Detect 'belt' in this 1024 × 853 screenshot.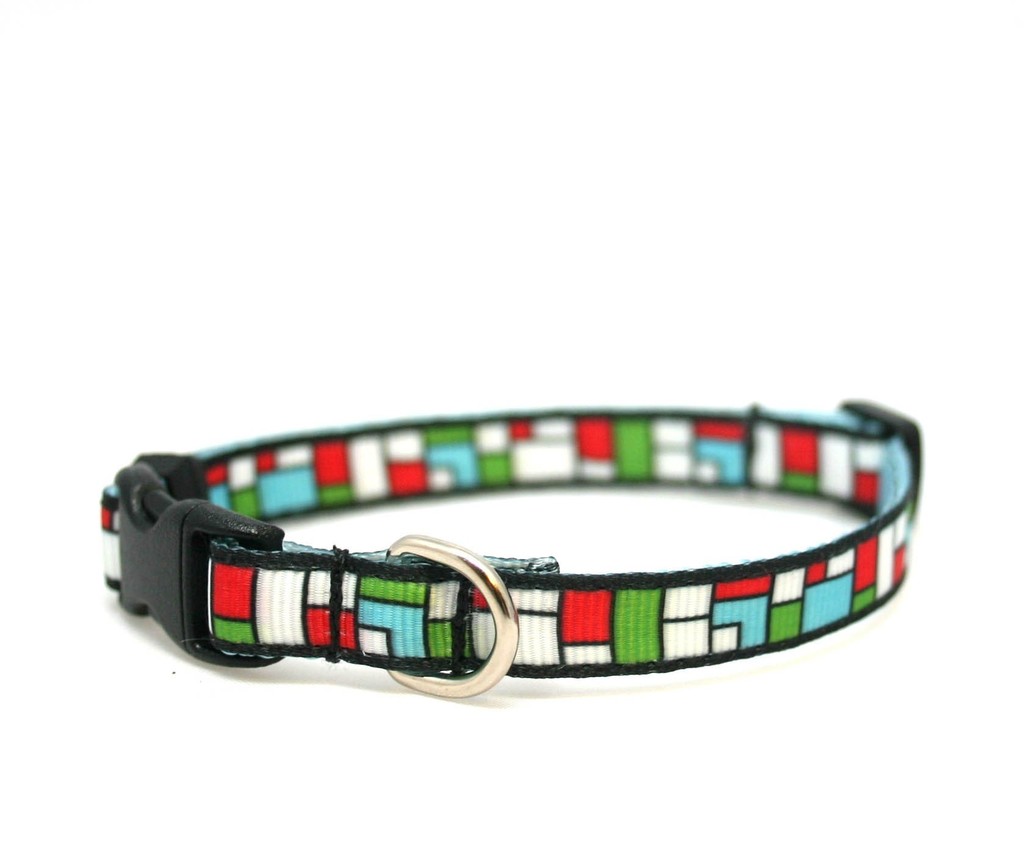
Detection: BBox(101, 400, 916, 699).
